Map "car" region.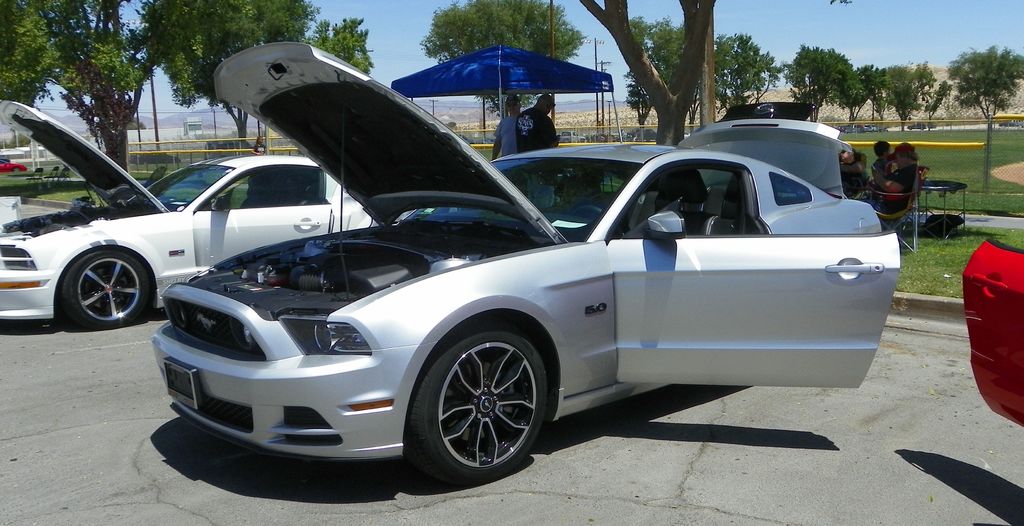
Mapped to Rect(961, 221, 1023, 423).
